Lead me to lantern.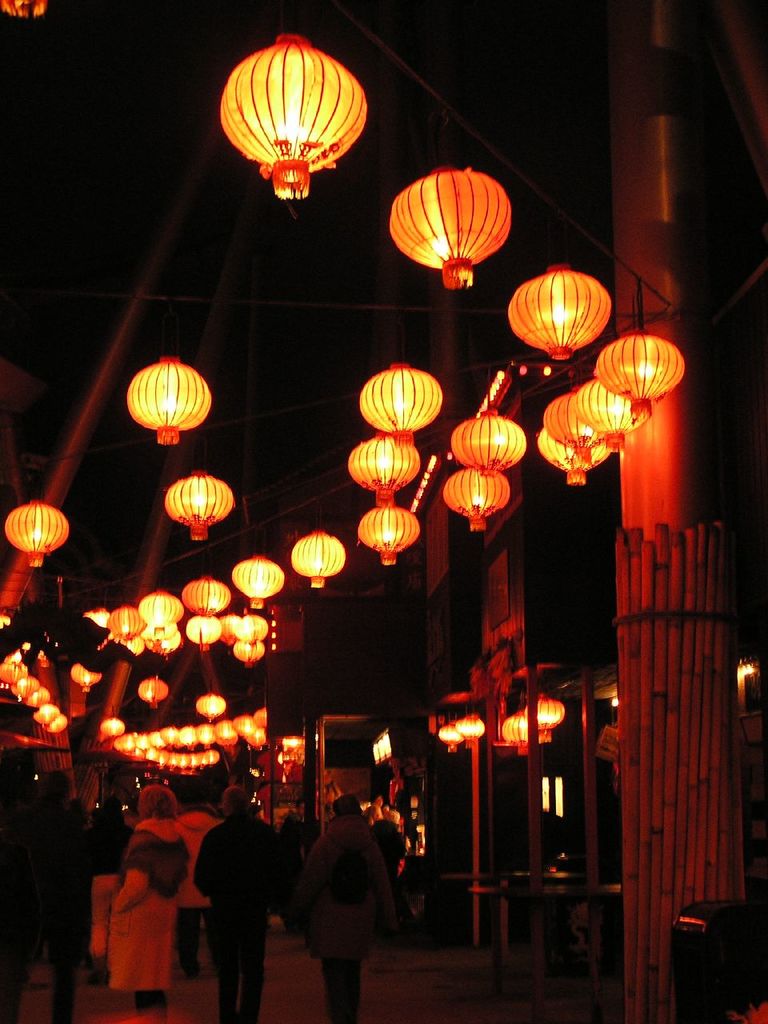
Lead to [left=450, top=403, right=527, bottom=479].
